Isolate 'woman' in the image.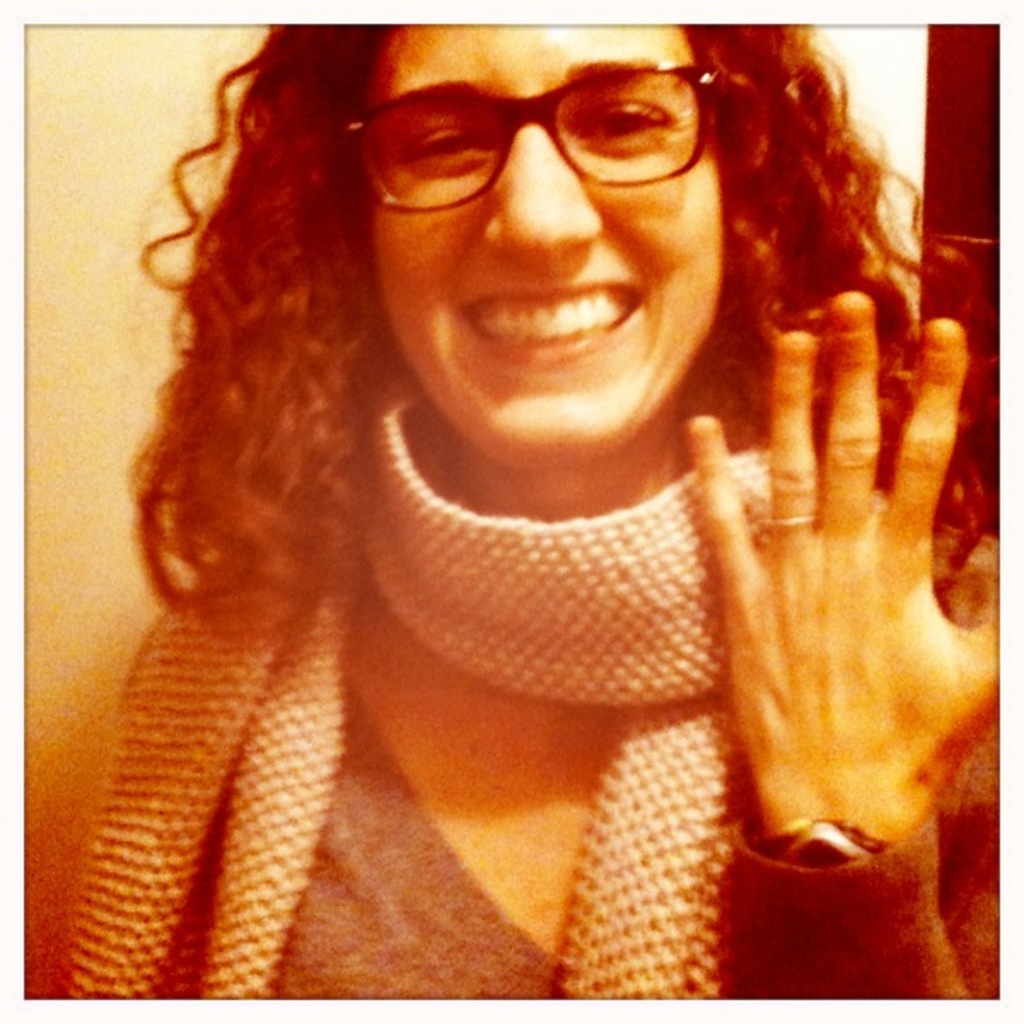
Isolated region: (x1=51, y1=17, x2=1023, y2=985).
